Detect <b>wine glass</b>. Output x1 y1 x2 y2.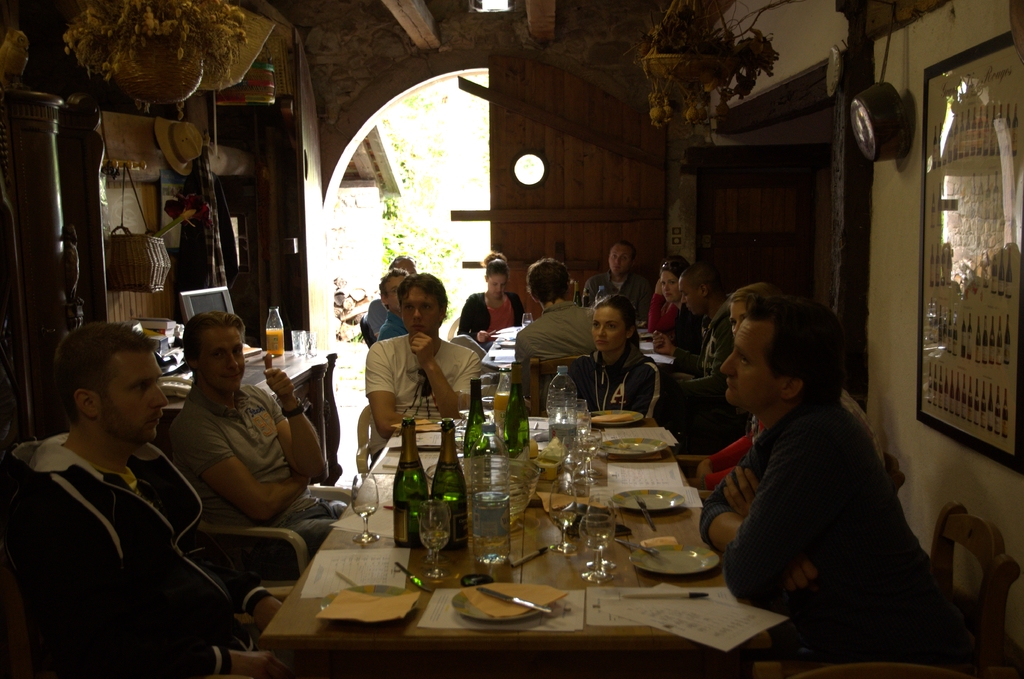
564 450 593 511.
